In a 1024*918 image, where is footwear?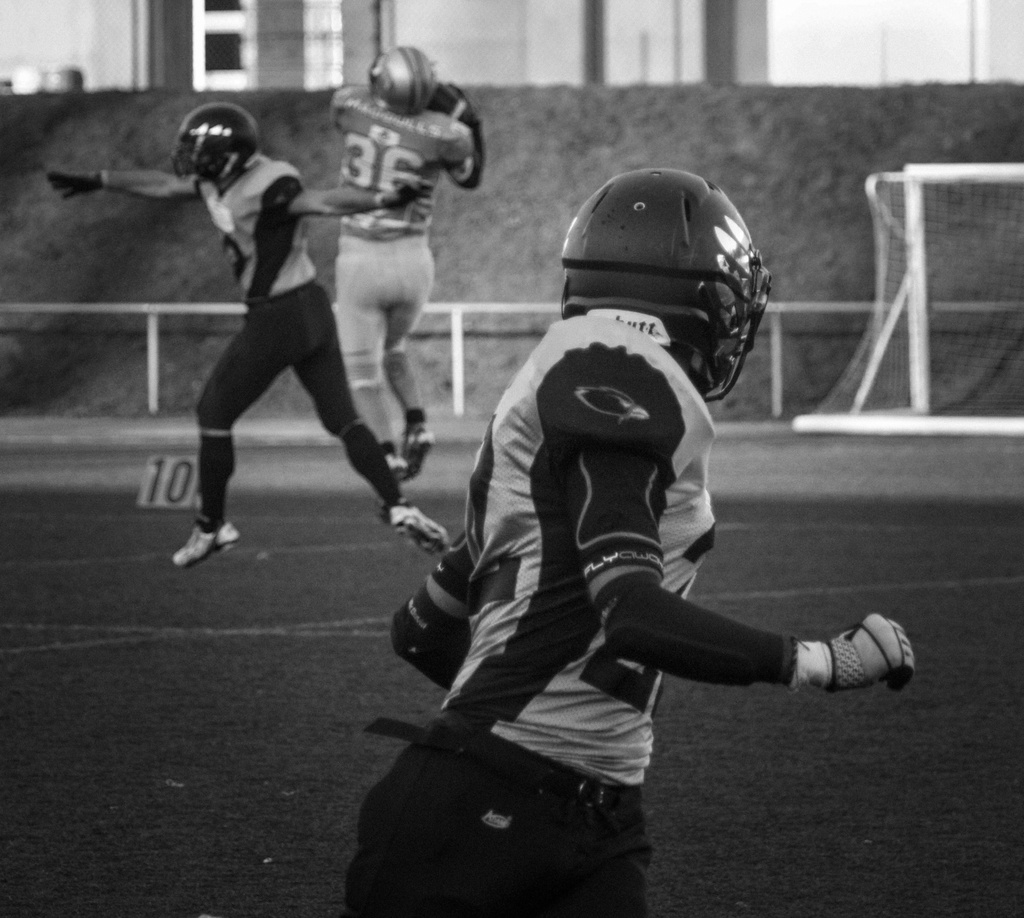
bbox=(403, 423, 434, 479).
